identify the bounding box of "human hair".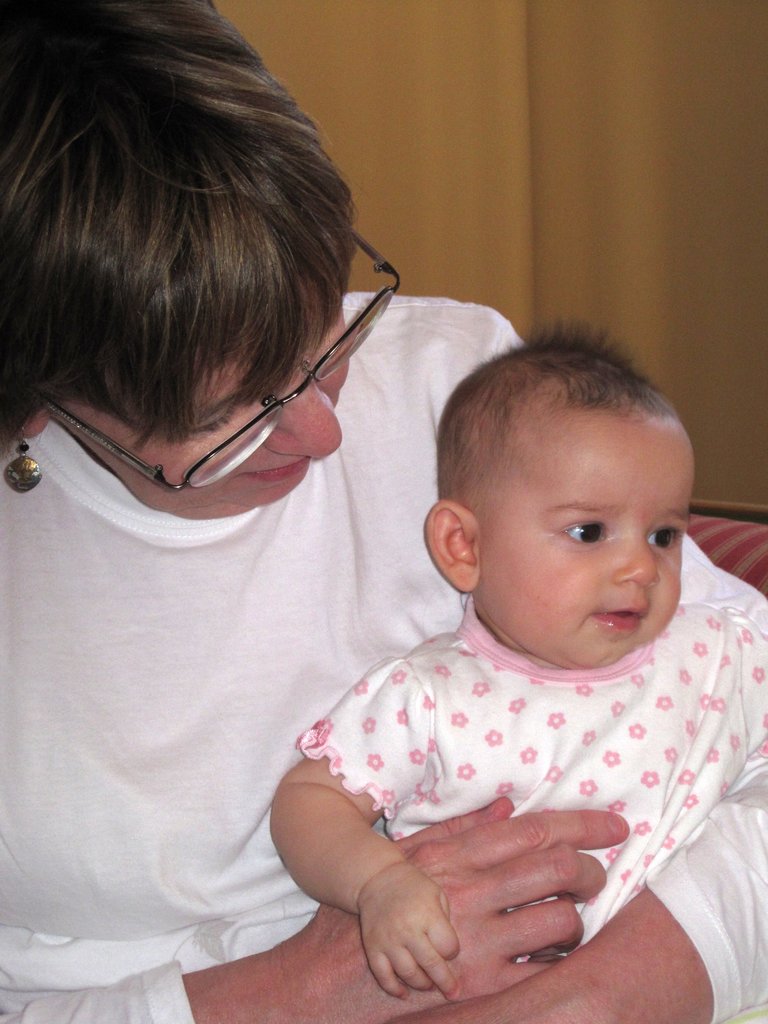
(436,310,679,518).
